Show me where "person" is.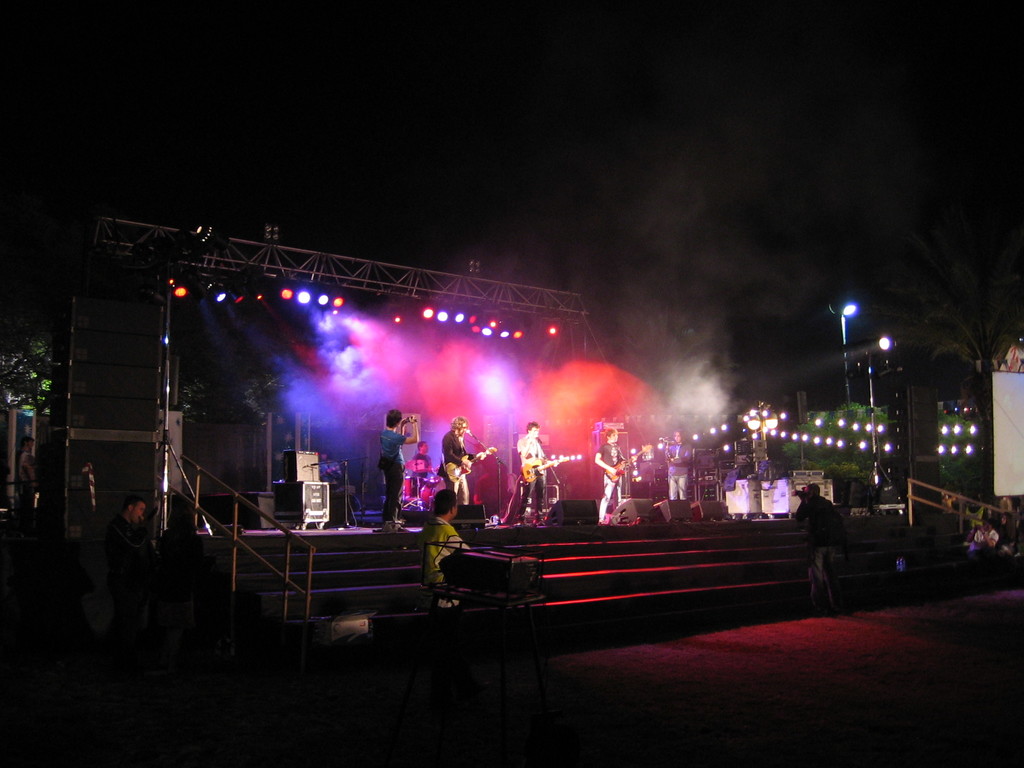
"person" is at [792, 482, 854, 602].
